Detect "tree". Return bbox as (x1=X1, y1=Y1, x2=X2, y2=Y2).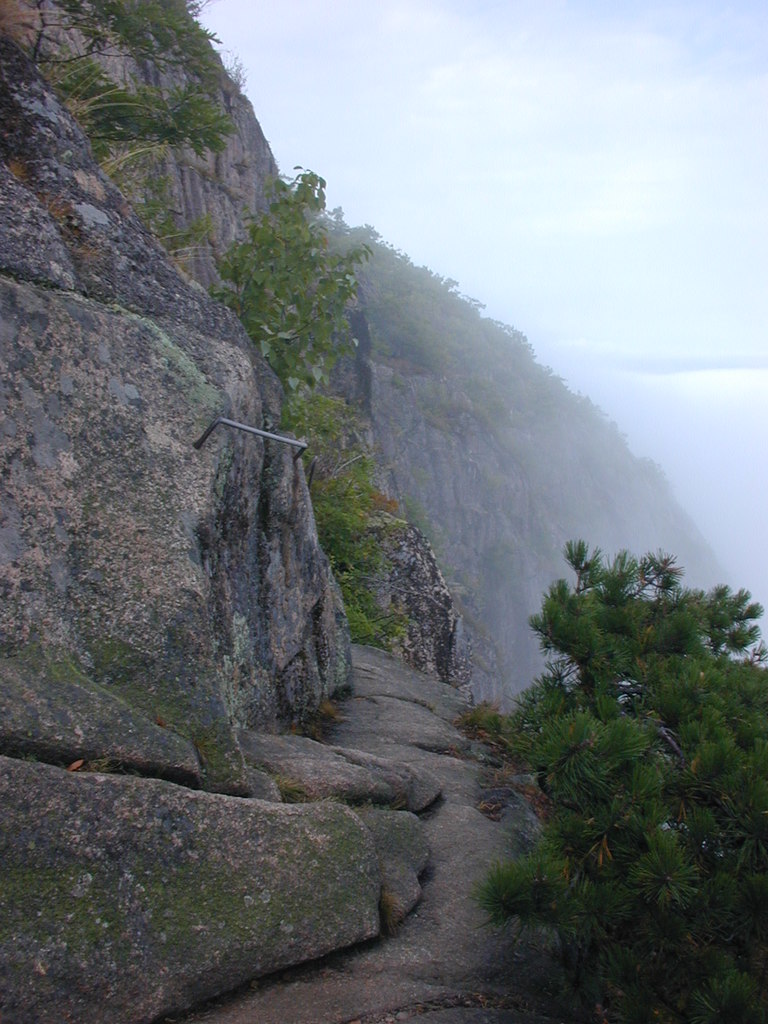
(x1=198, y1=168, x2=373, y2=424).
